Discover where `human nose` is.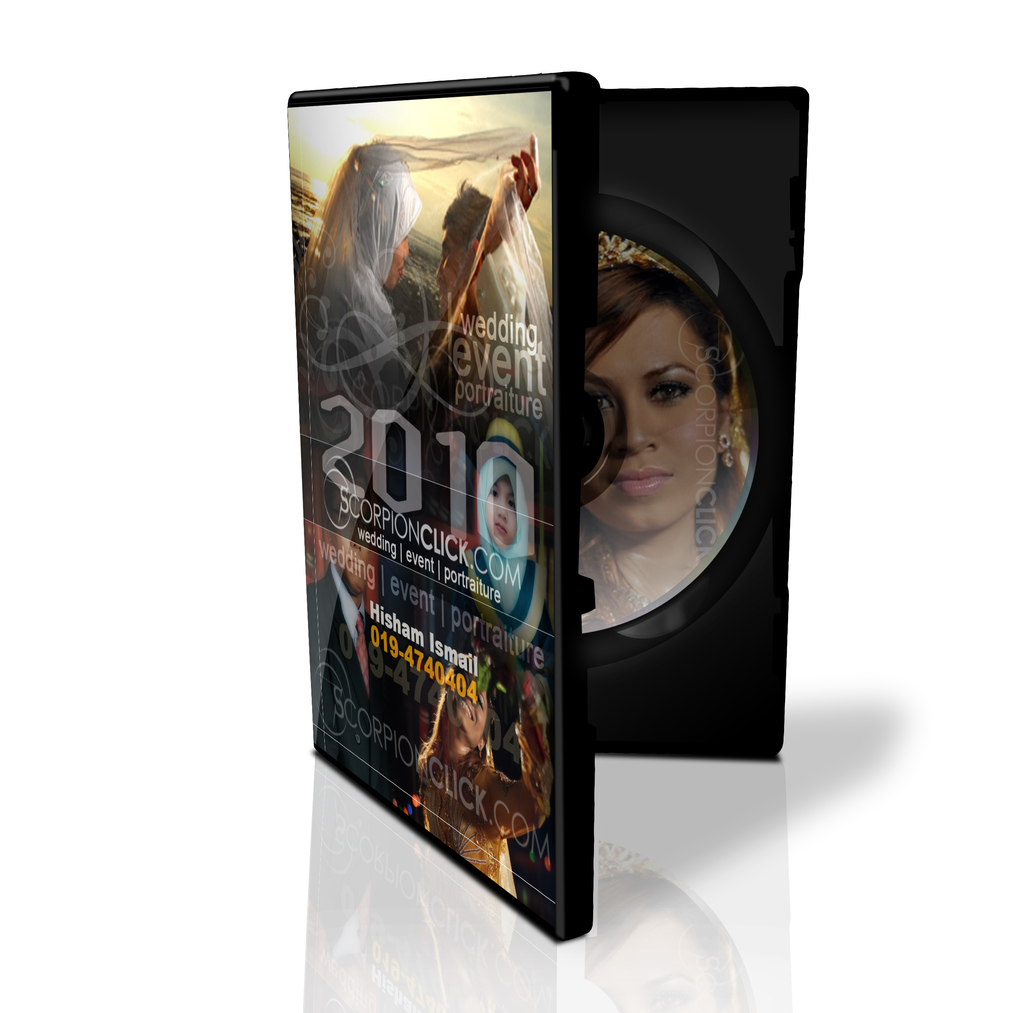
Discovered at (x1=615, y1=398, x2=660, y2=450).
